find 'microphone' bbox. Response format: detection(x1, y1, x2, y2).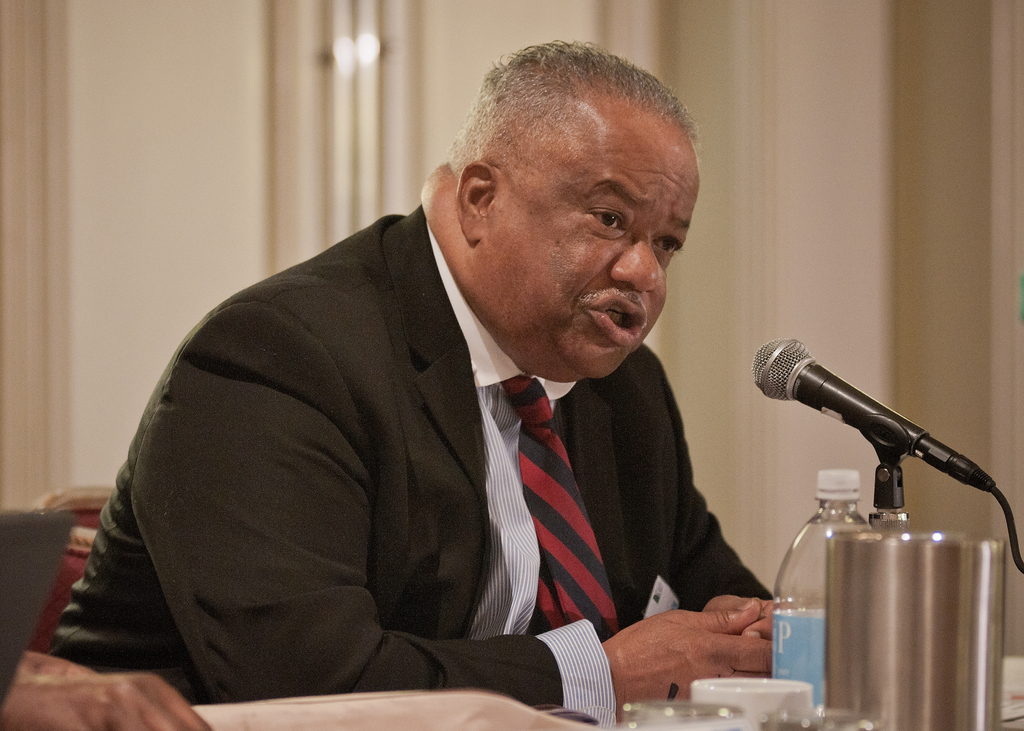
detection(748, 333, 1000, 496).
